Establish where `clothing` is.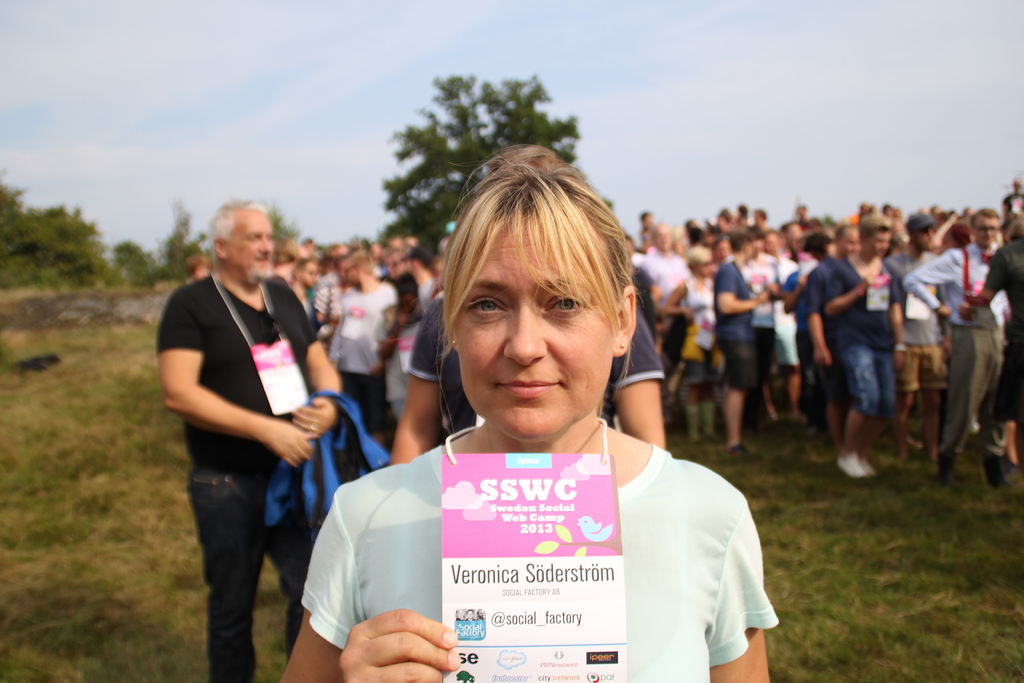
Established at 152 269 317 682.
